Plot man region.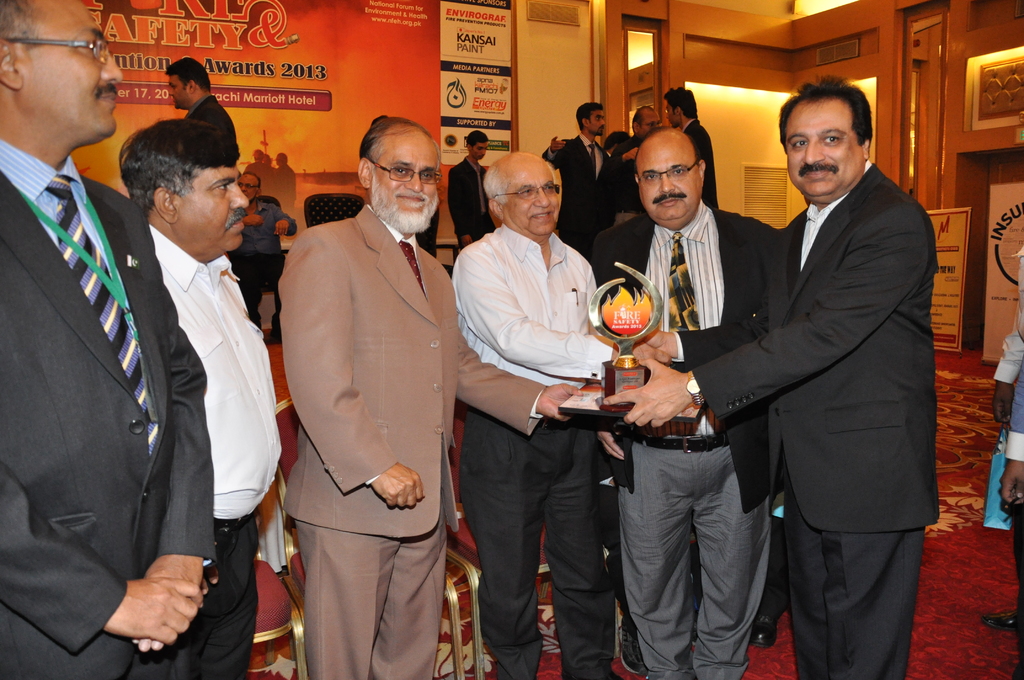
Plotted at [635, 102, 659, 158].
